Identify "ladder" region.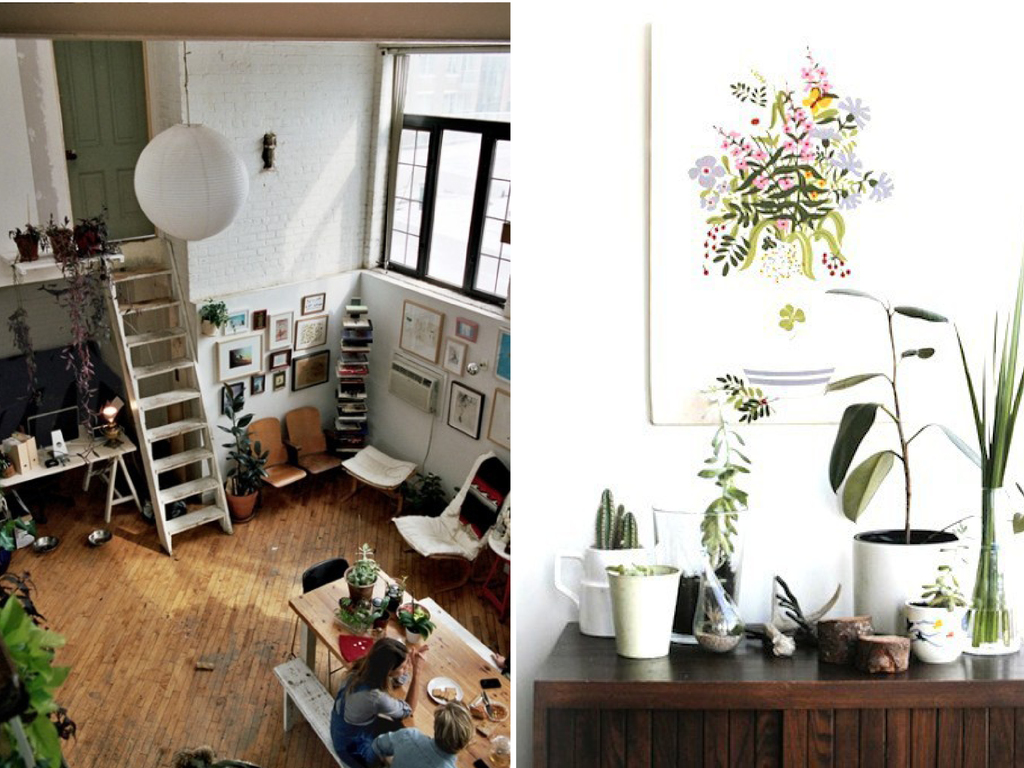
Region: box=[92, 236, 235, 553].
